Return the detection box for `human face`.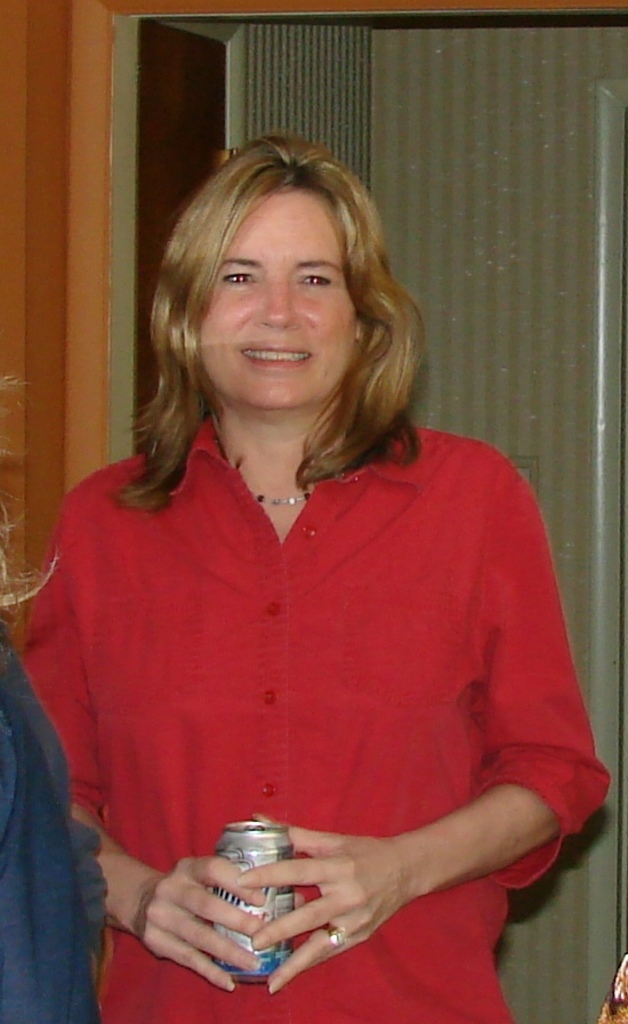
<bbox>196, 191, 356, 406</bbox>.
